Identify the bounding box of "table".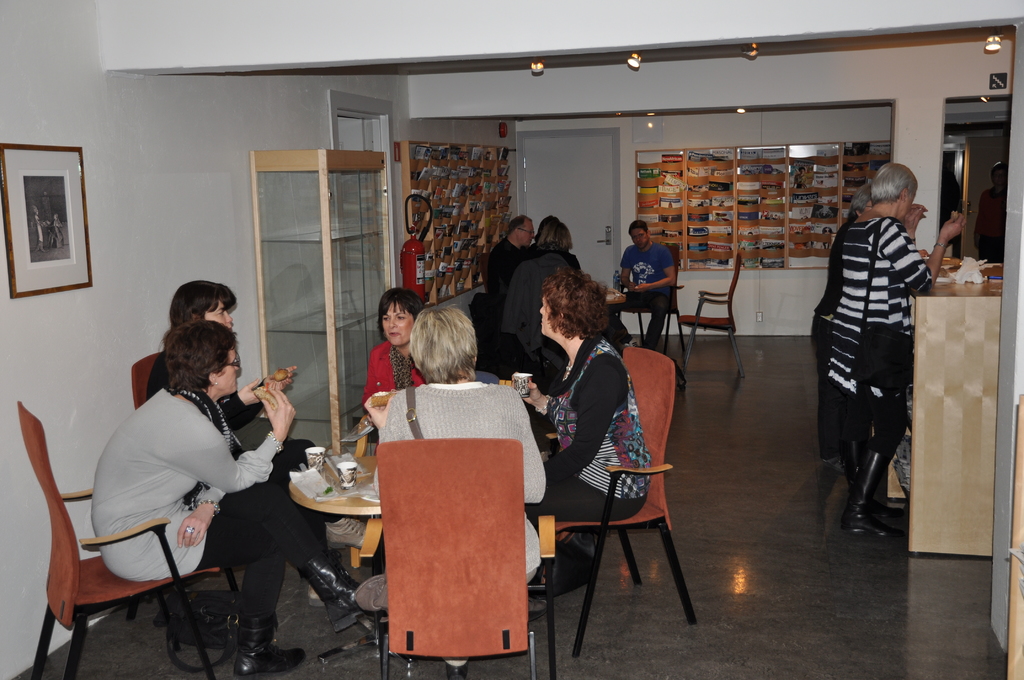
bbox=(294, 454, 377, 580).
